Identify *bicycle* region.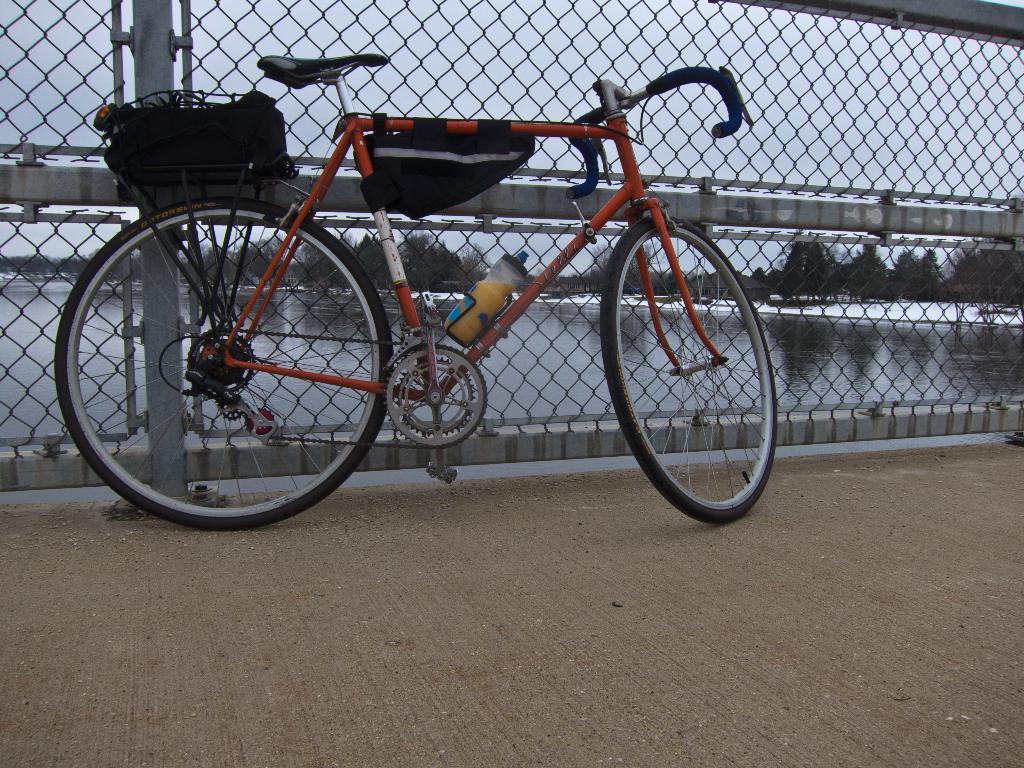
Region: l=84, t=16, r=785, b=542.
